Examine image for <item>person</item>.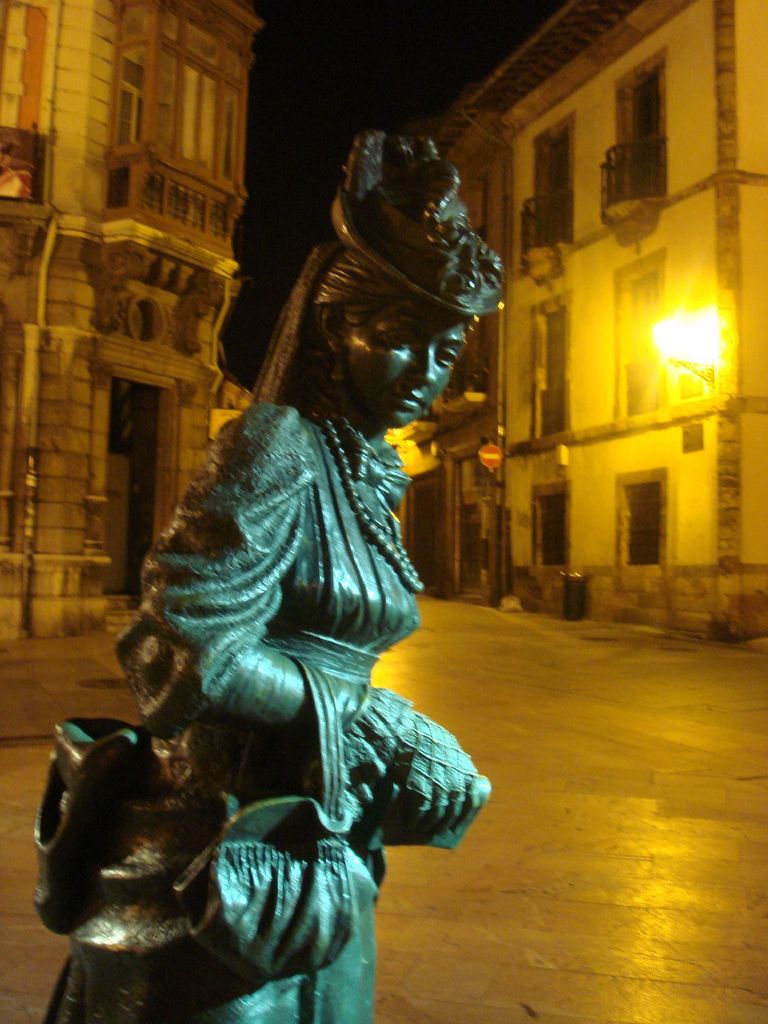
Examination result: [x1=88, y1=169, x2=500, y2=1020].
